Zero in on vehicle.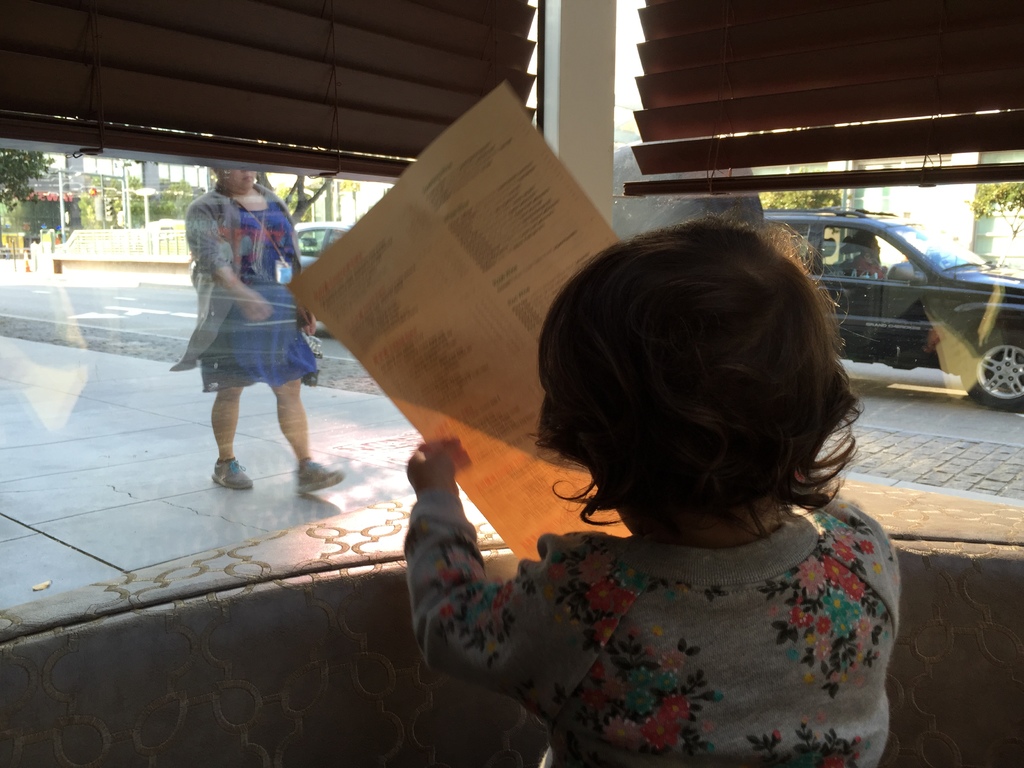
Zeroed in: locate(761, 212, 1023, 414).
